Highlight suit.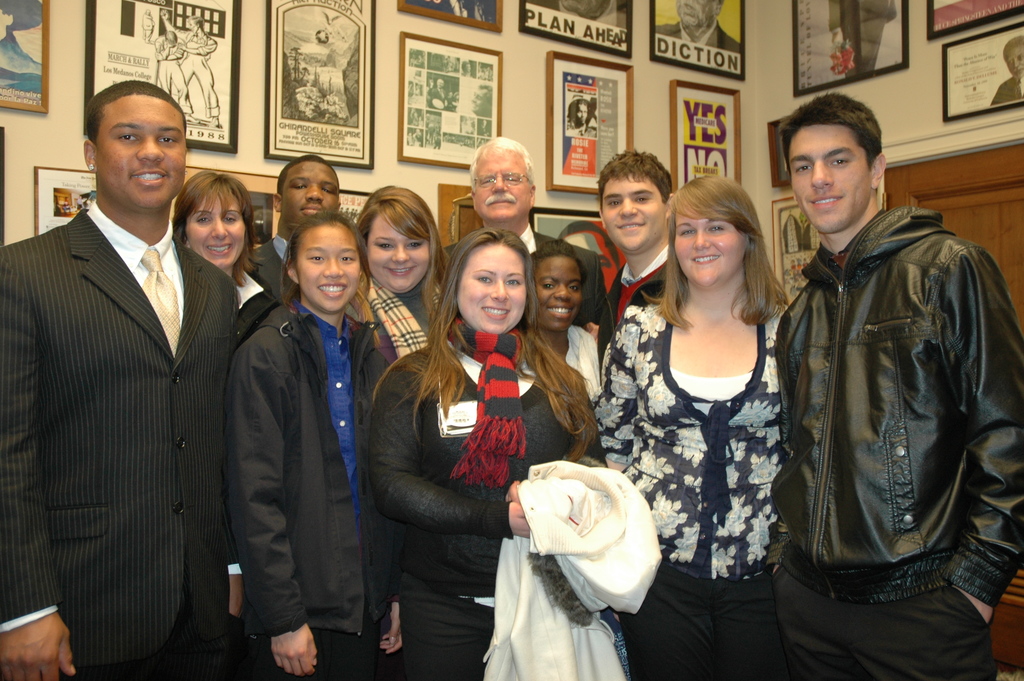
Highlighted region: x1=14, y1=80, x2=246, y2=680.
